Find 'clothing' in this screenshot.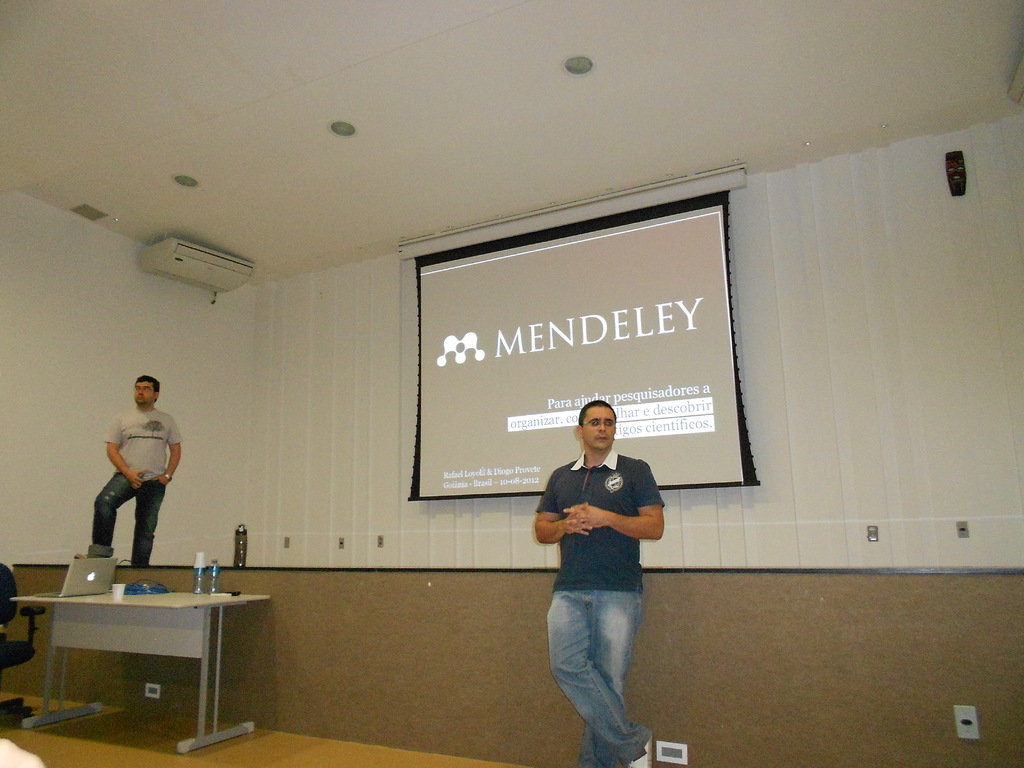
The bounding box for 'clothing' is (left=532, top=461, right=665, bottom=767).
